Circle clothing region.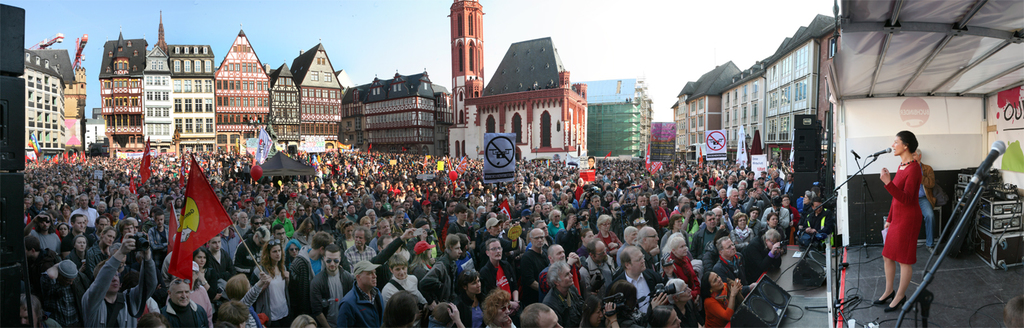
Region: box=[713, 252, 741, 285].
